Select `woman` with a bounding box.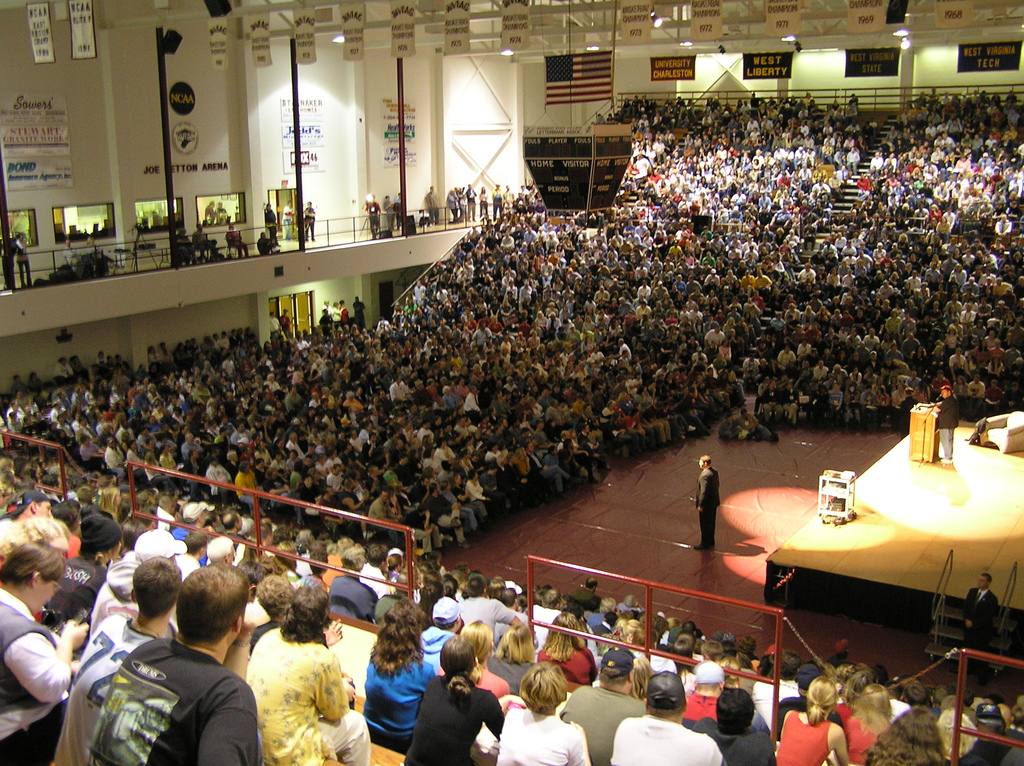
bbox(302, 200, 317, 244).
